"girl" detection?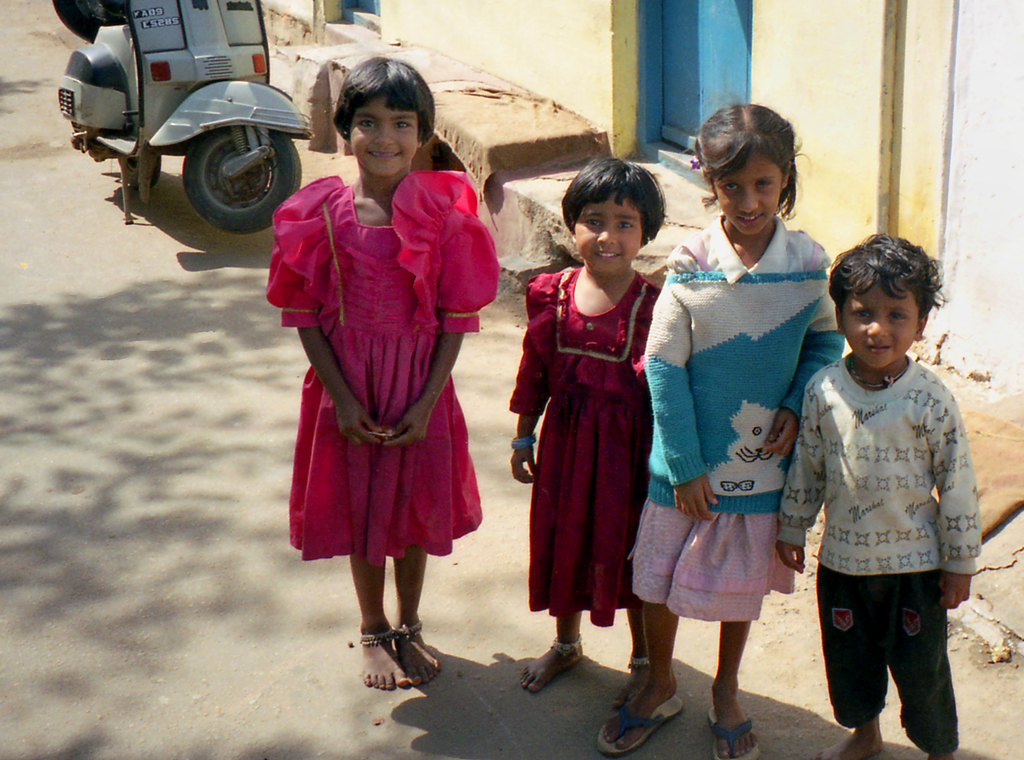
x1=510, y1=161, x2=667, y2=686
